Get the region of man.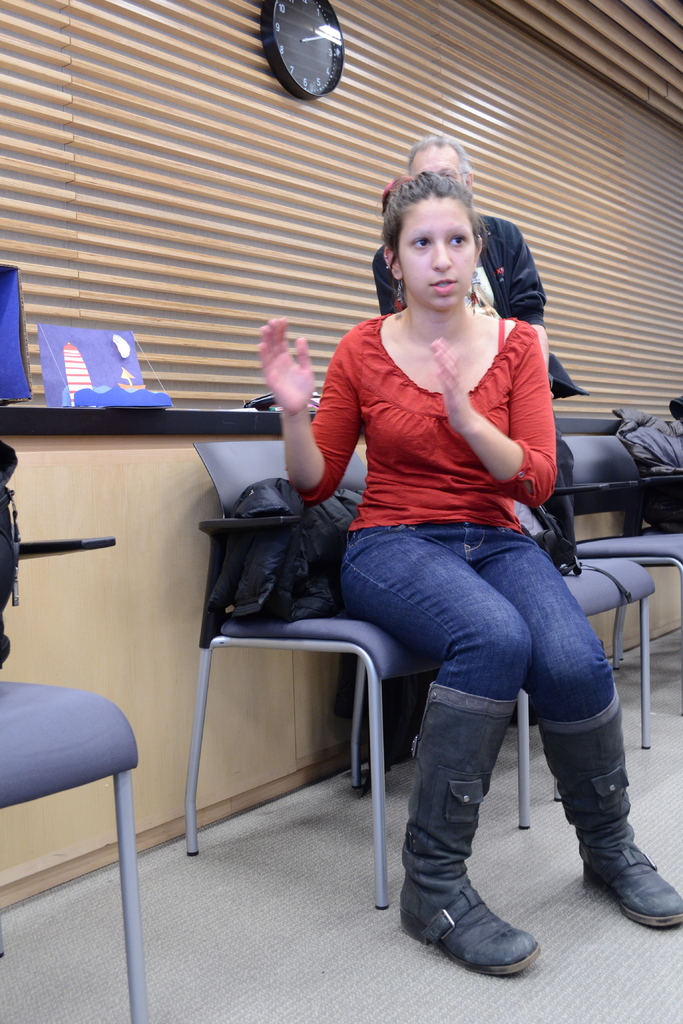
left=372, top=143, right=595, bottom=581.
